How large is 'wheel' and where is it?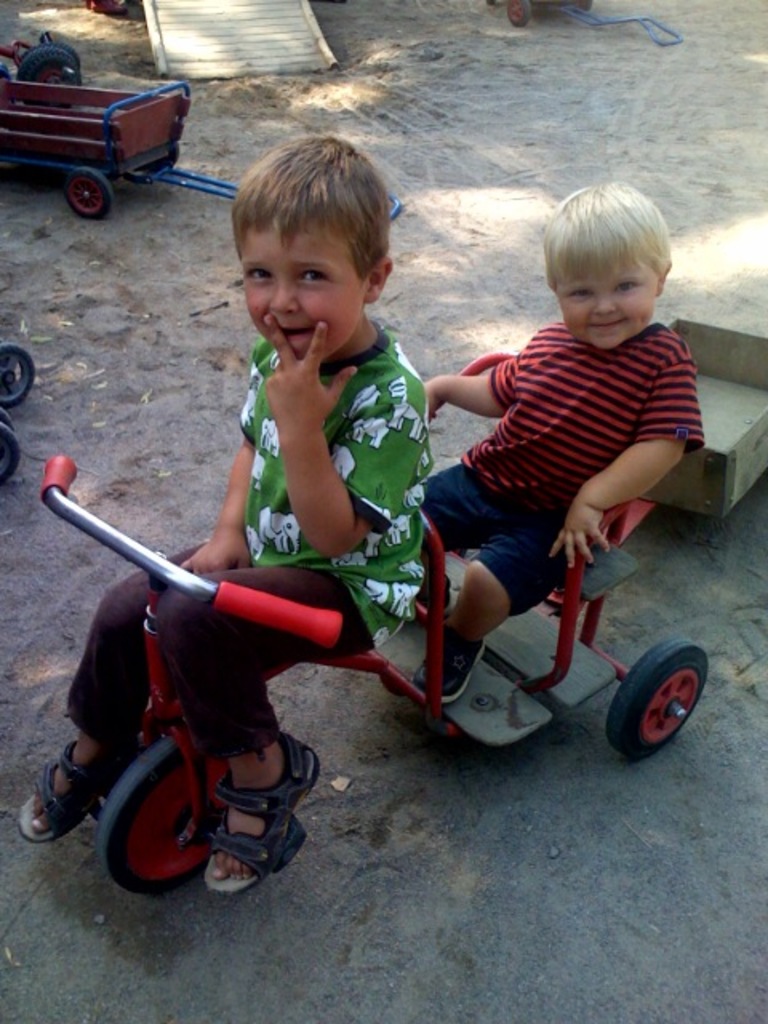
Bounding box: 62,166,114,221.
